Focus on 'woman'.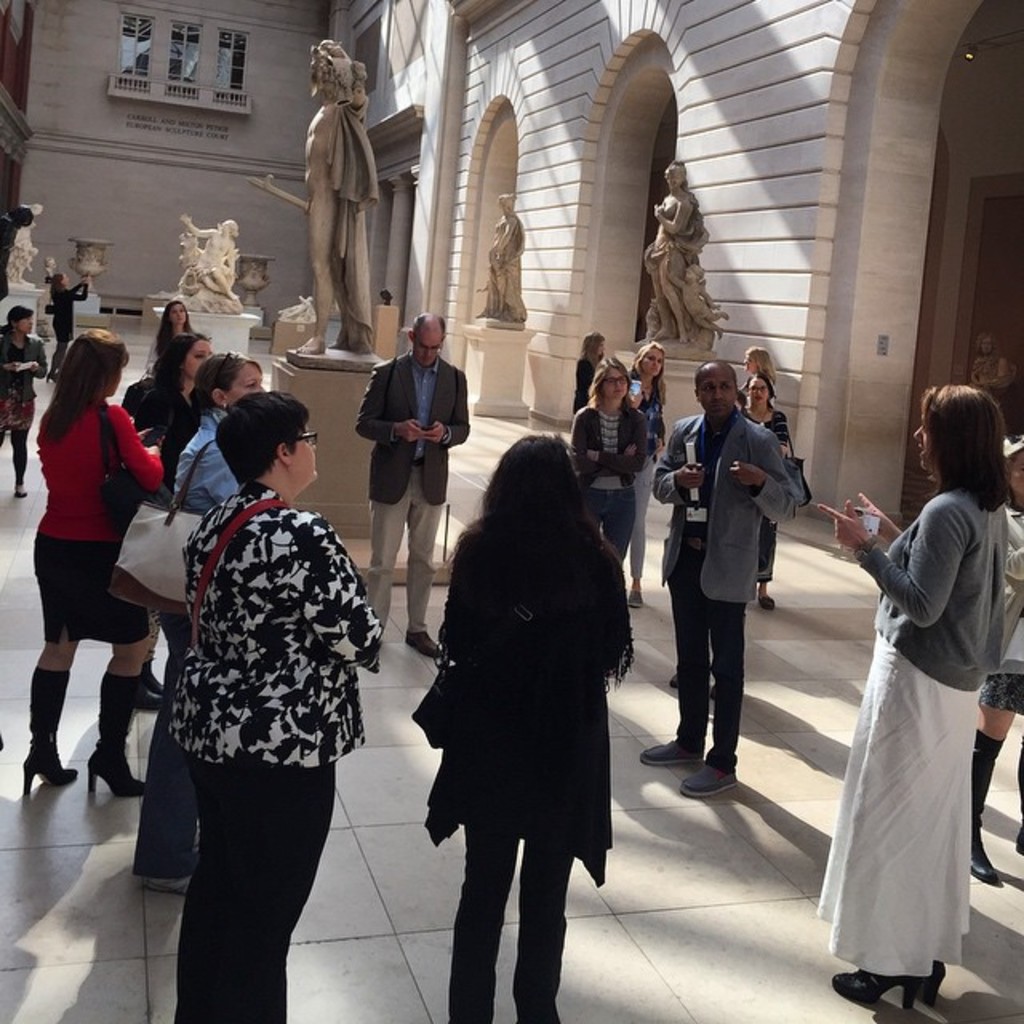
Focused at BBox(624, 342, 670, 606).
